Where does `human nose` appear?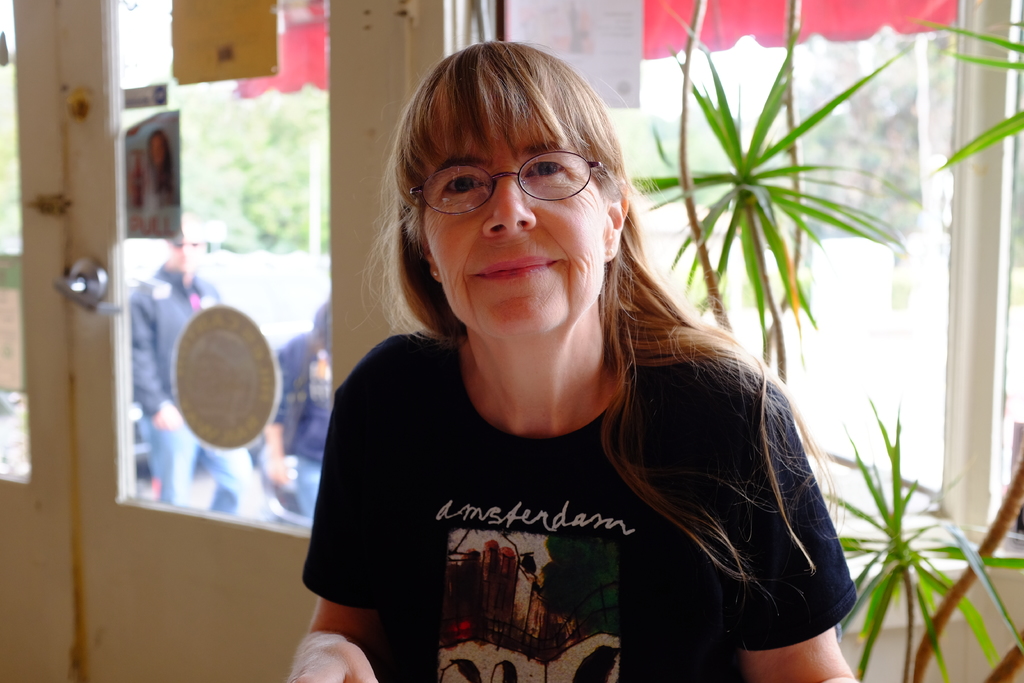
Appears at left=481, top=180, right=540, bottom=242.
